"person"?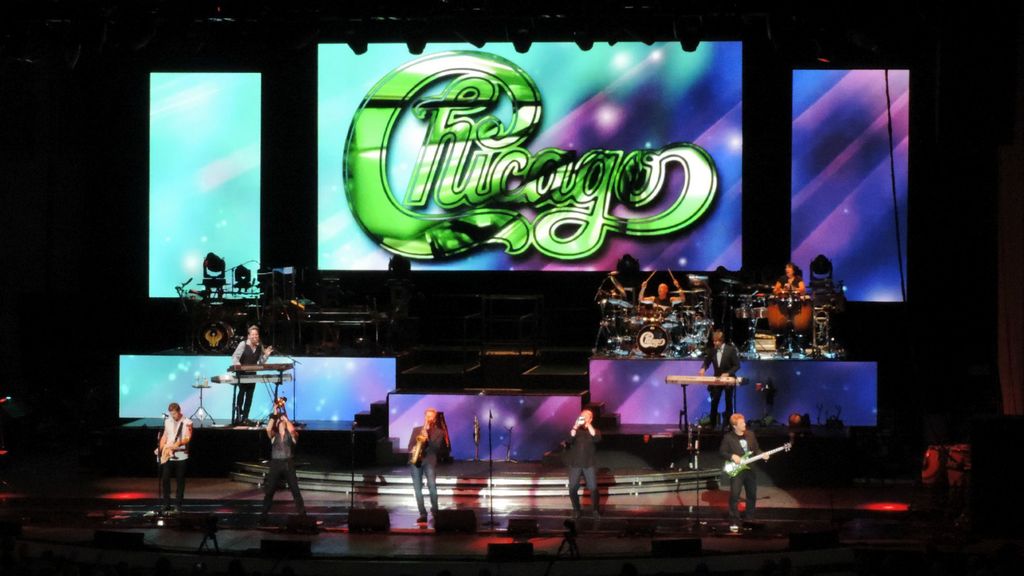
x1=228 y1=328 x2=273 y2=425
